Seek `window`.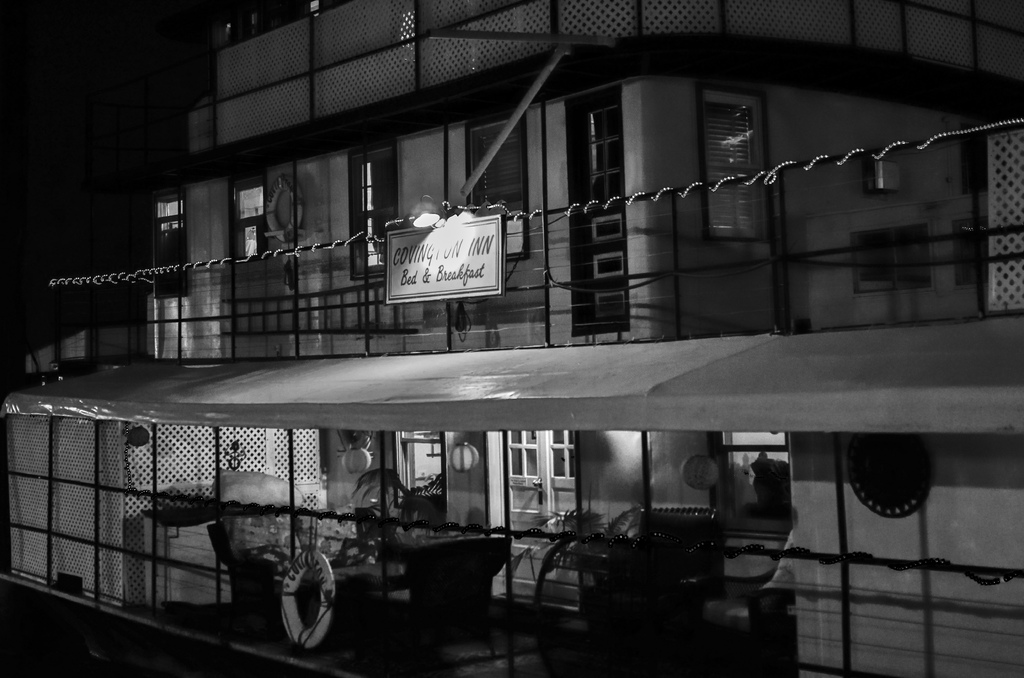
(left=226, top=171, right=266, bottom=259).
